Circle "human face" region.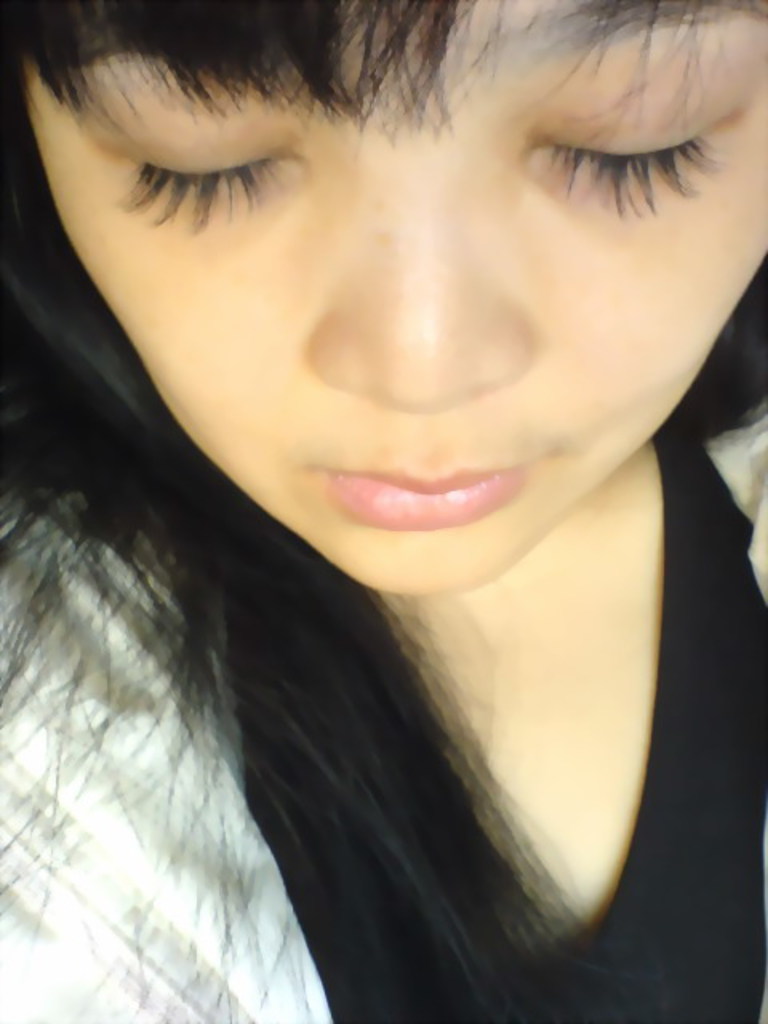
Region: (left=24, top=0, right=766, bottom=603).
